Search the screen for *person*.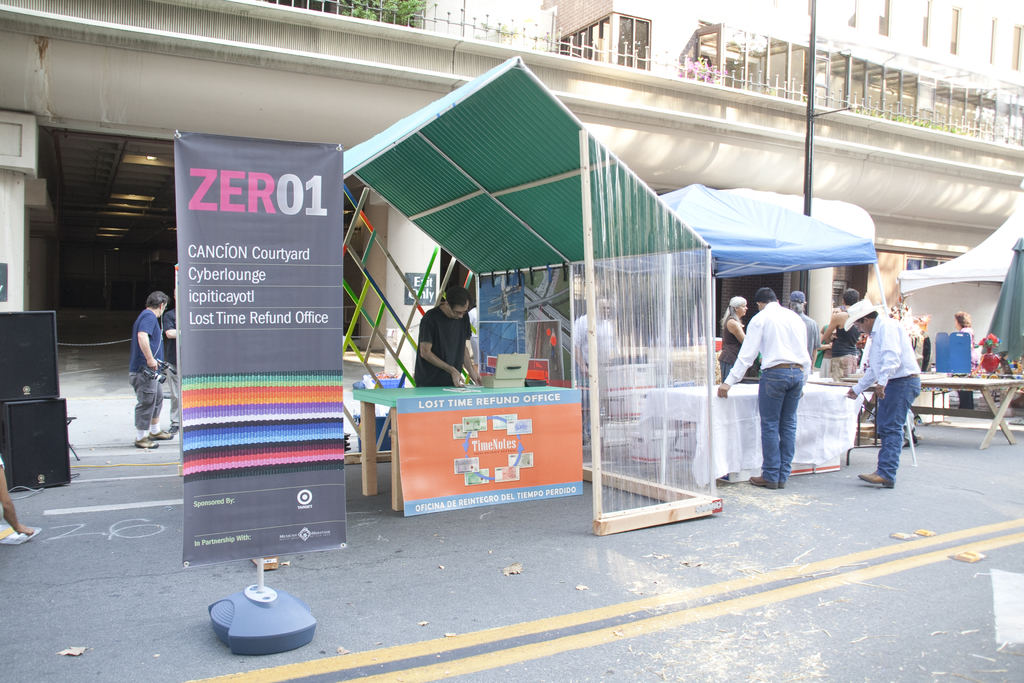
Found at x1=128, y1=289, x2=173, y2=450.
